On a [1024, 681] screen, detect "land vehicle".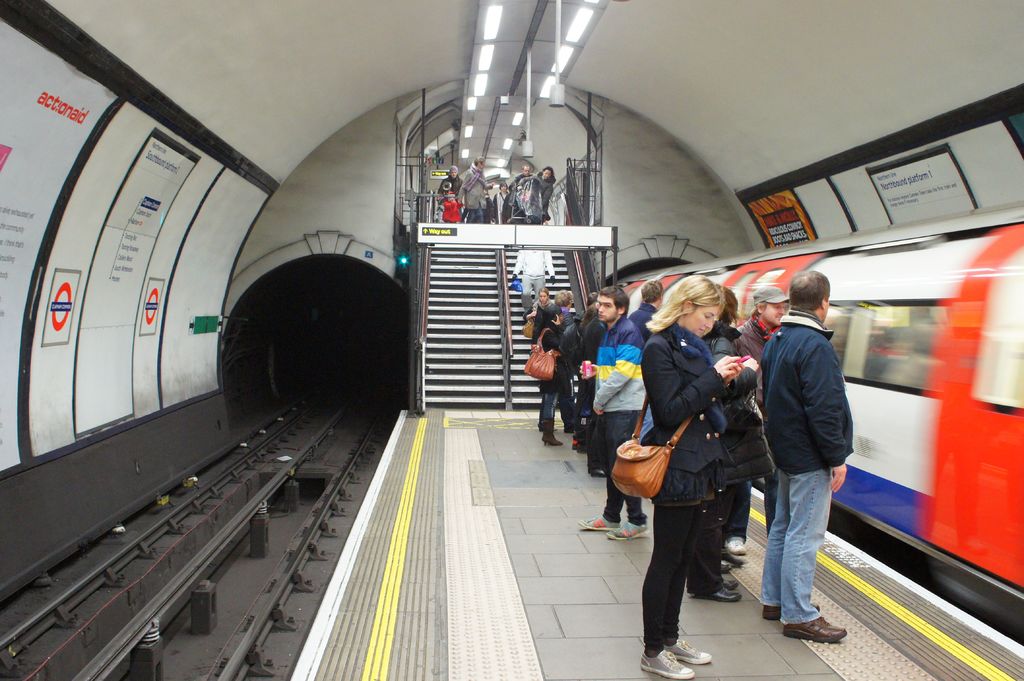
612, 199, 1023, 636.
